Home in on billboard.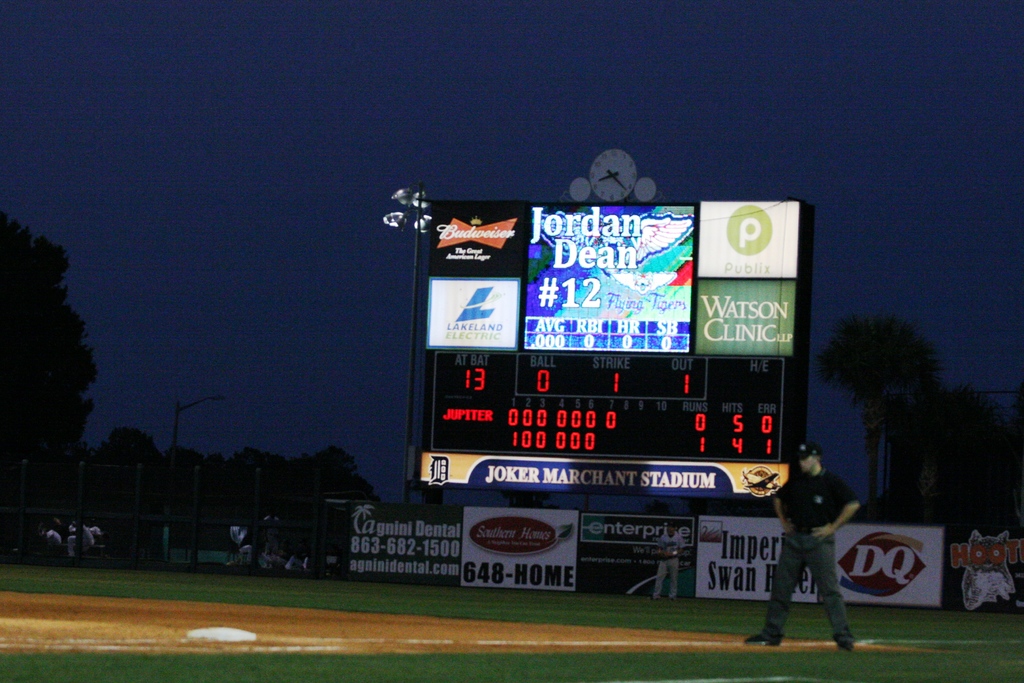
Homed in at select_region(420, 447, 792, 502).
